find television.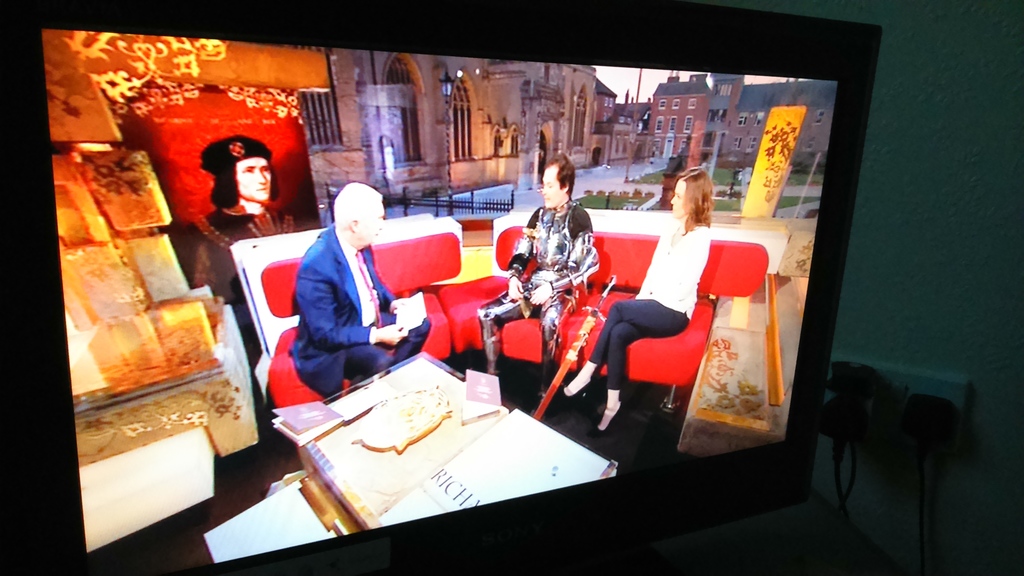
select_region(0, 1, 882, 574).
